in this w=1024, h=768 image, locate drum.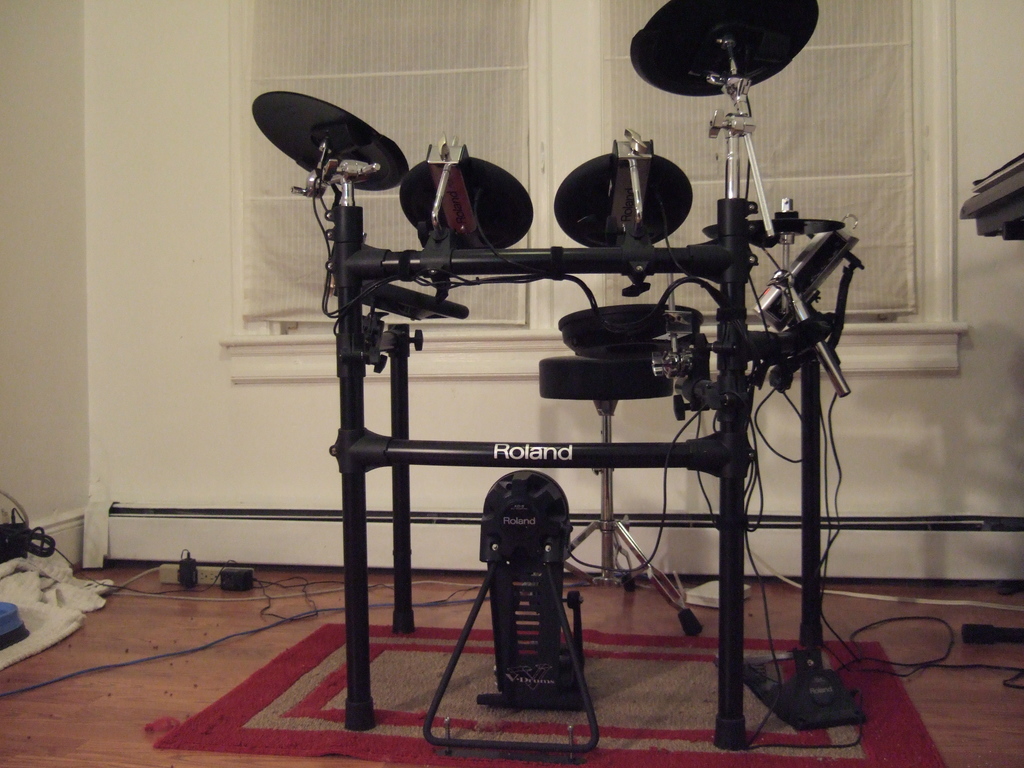
Bounding box: bbox=(399, 155, 535, 255).
